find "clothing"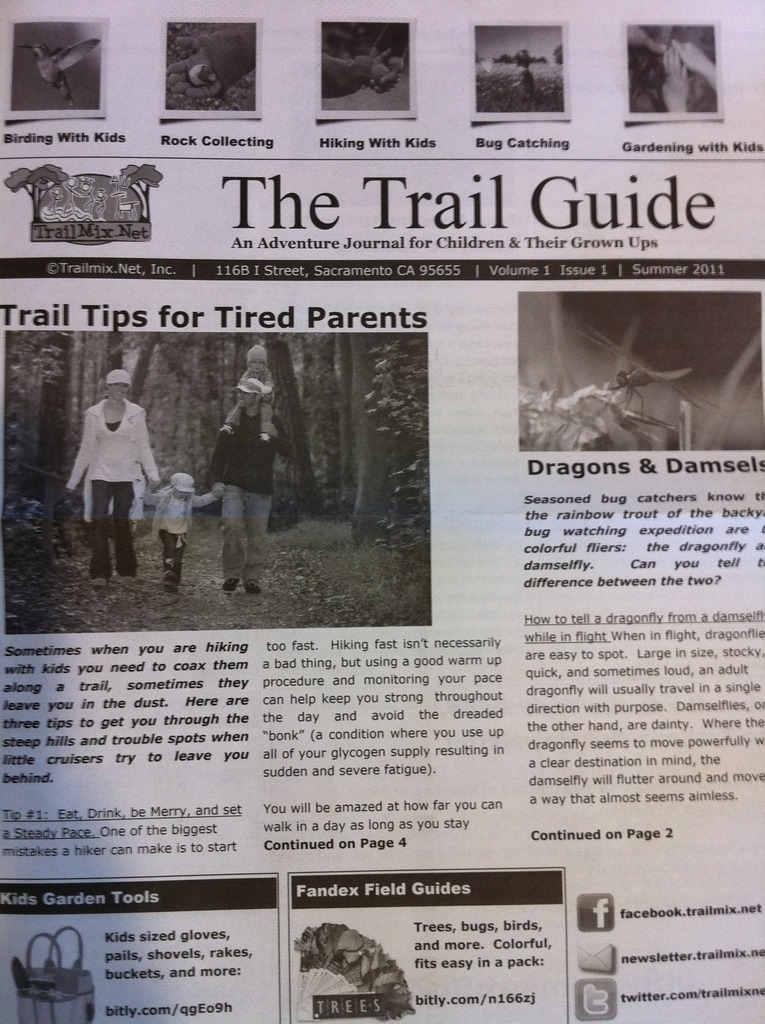
(65, 364, 153, 537)
